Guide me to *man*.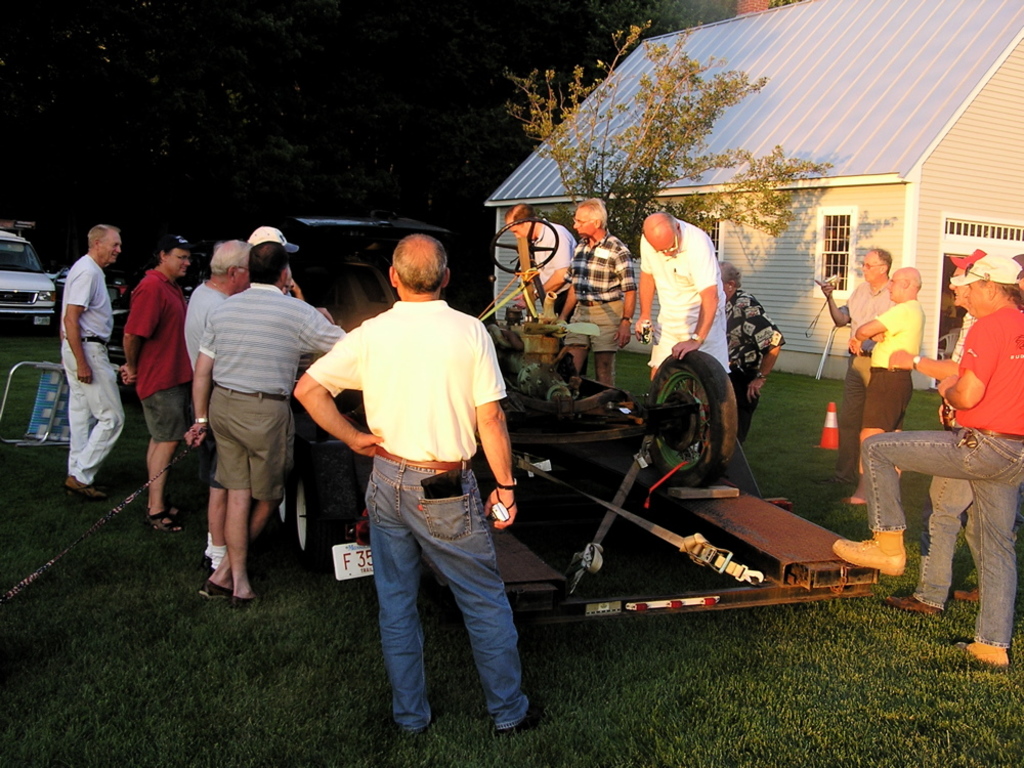
Guidance: x1=811, y1=249, x2=892, y2=486.
